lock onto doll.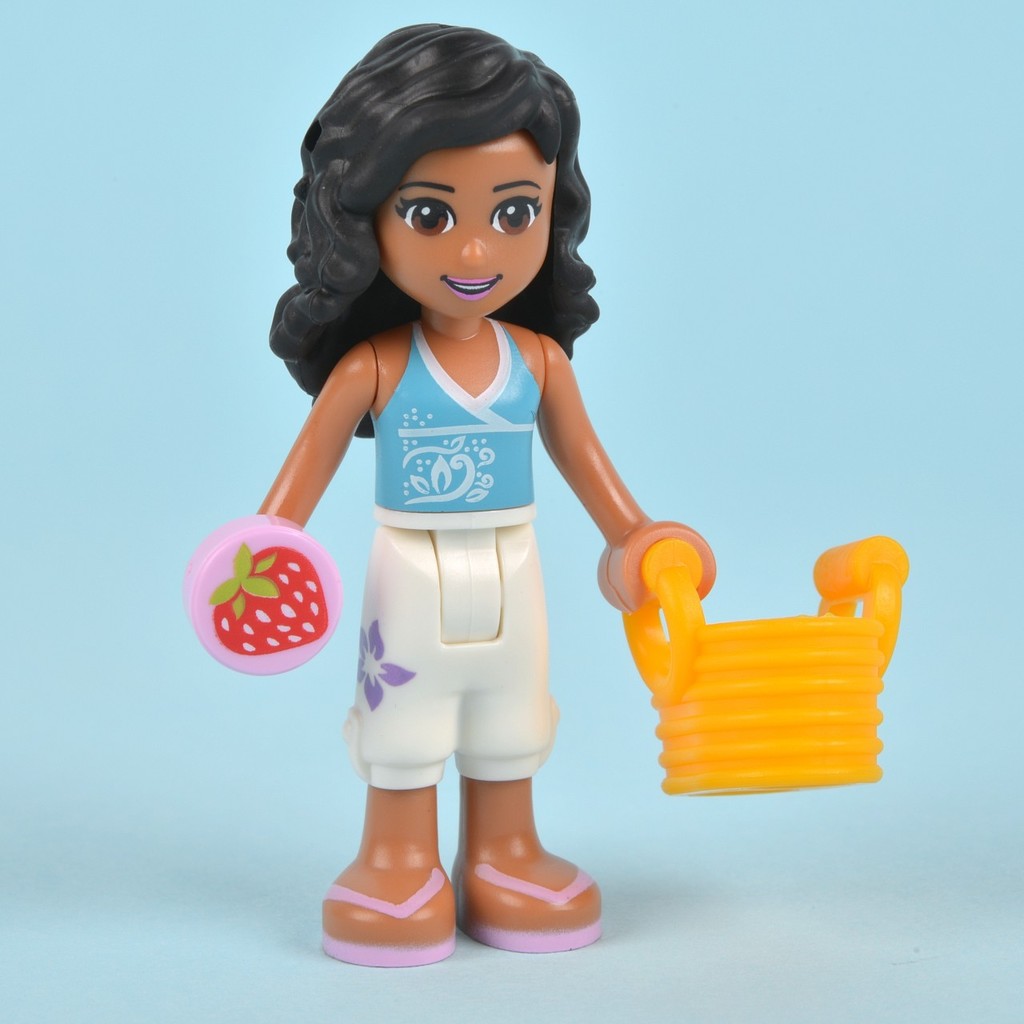
Locked: <region>181, 9, 710, 965</region>.
